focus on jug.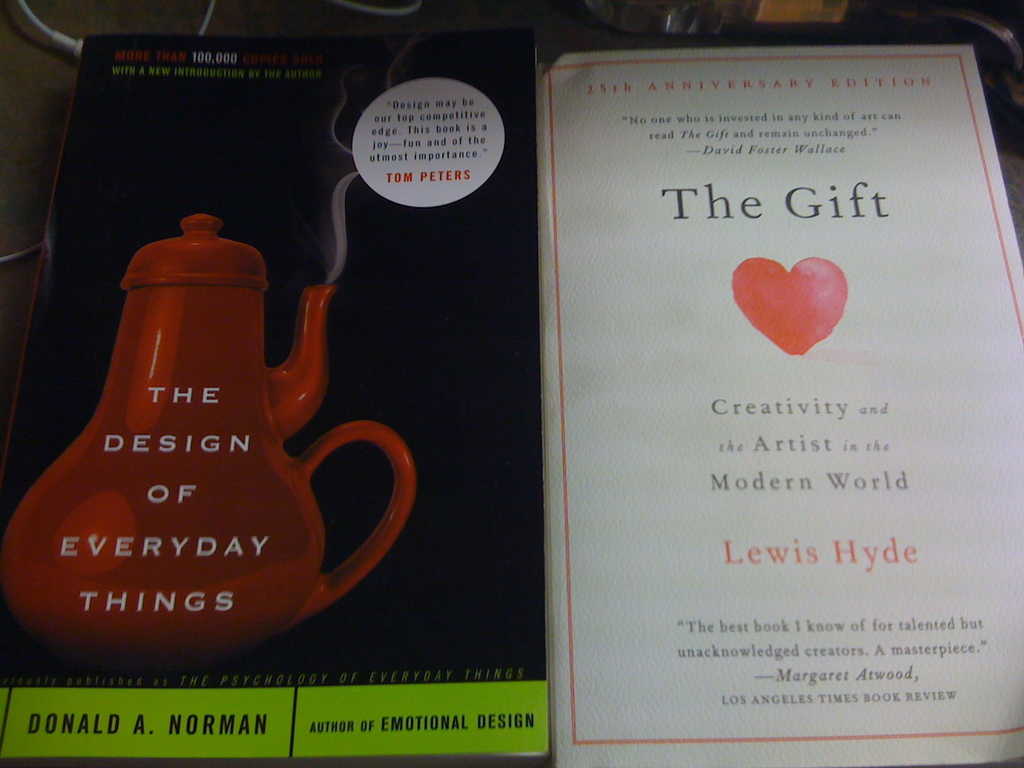
Focused at BBox(0, 185, 381, 671).
